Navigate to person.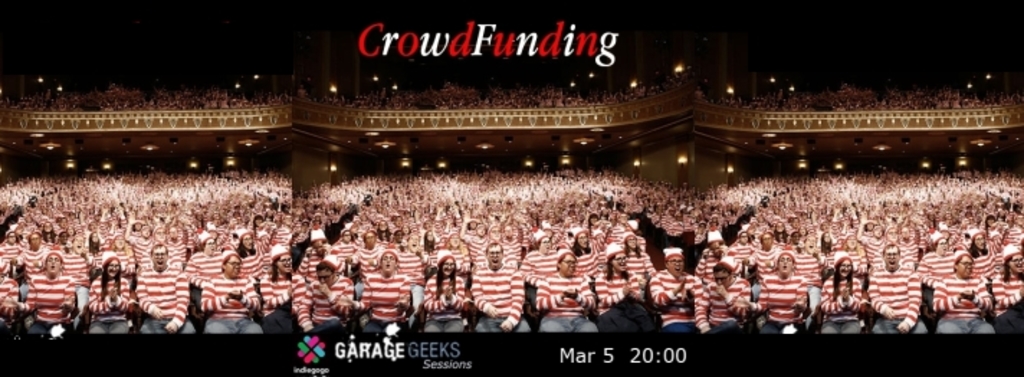
Navigation target: select_region(89, 252, 134, 330).
